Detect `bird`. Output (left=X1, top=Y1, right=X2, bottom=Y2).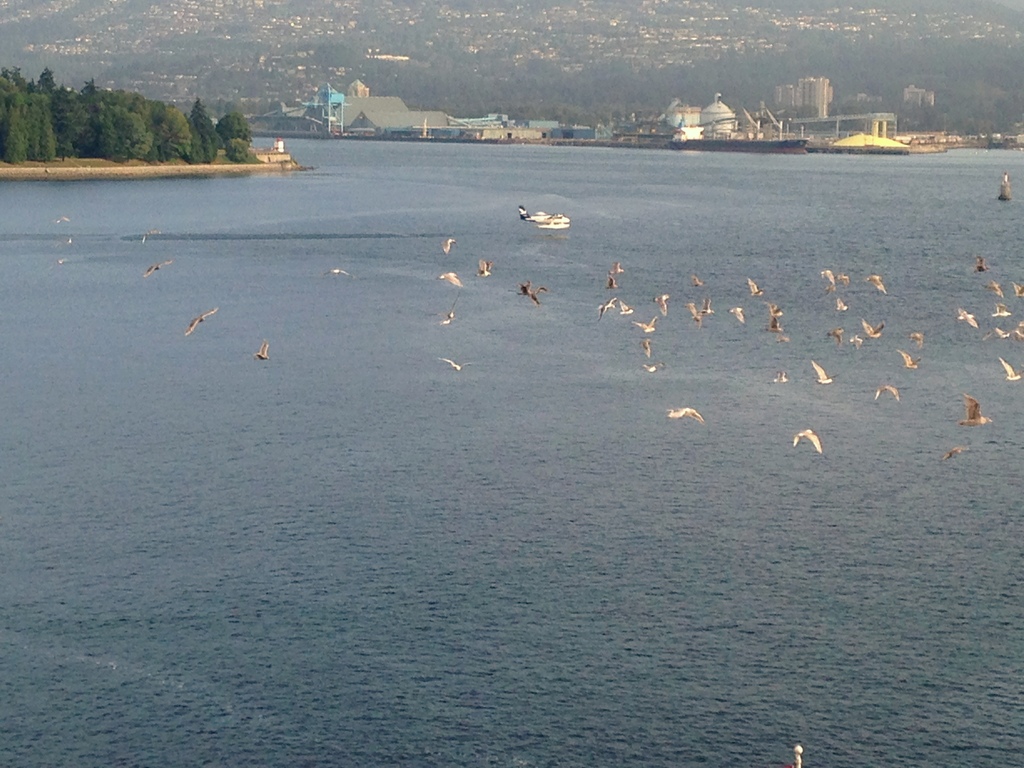
(left=637, top=337, right=655, bottom=360).
